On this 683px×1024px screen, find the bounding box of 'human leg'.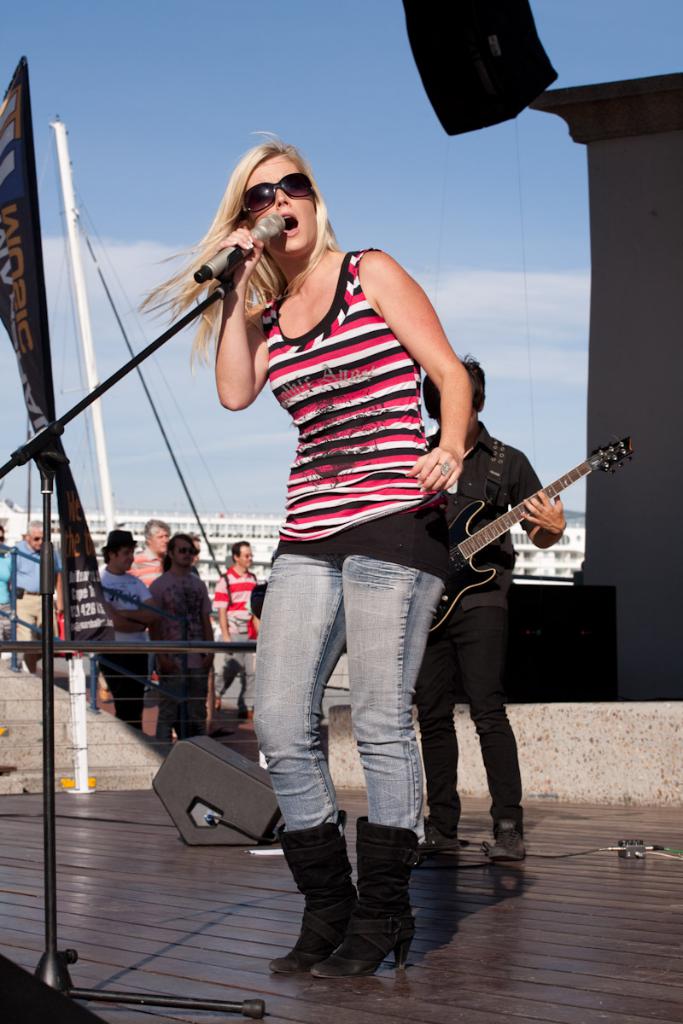
Bounding box: [left=413, top=595, right=457, bottom=836].
